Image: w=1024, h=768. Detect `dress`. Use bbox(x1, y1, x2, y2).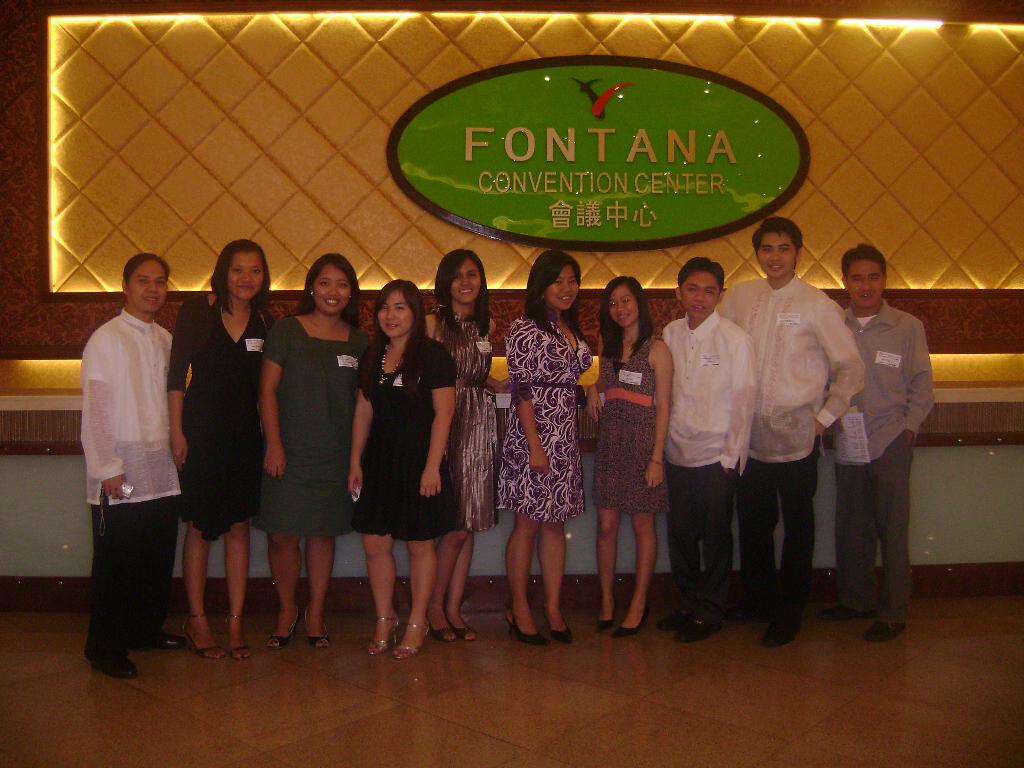
bbox(497, 317, 593, 521).
